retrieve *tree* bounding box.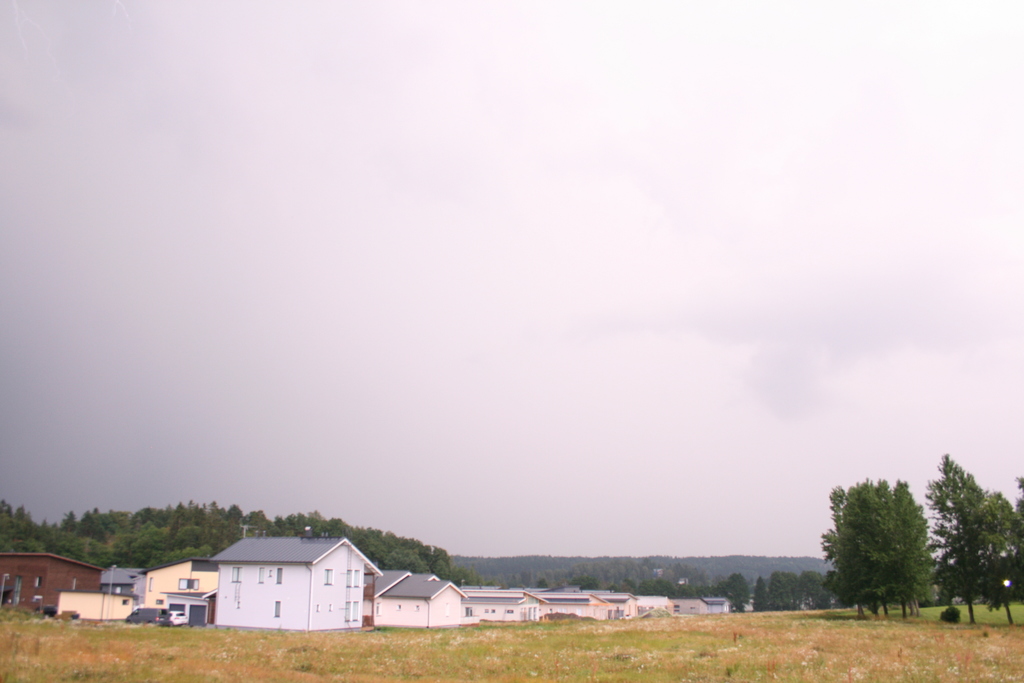
Bounding box: locate(794, 570, 814, 607).
